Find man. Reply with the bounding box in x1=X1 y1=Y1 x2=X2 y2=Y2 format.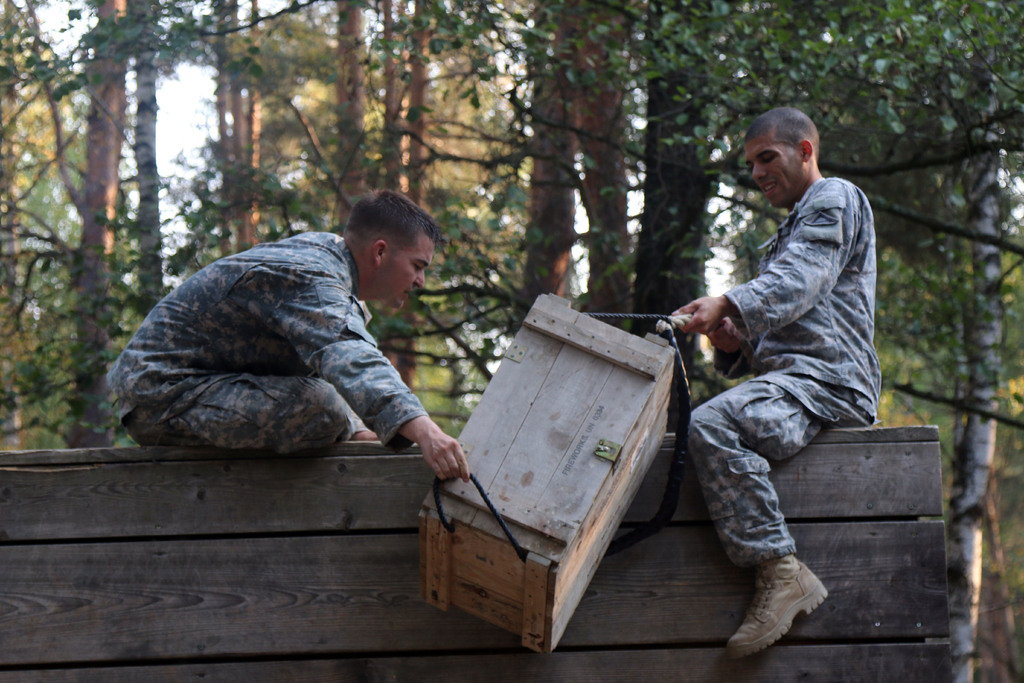
x1=669 y1=90 x2=888 y2=655.
